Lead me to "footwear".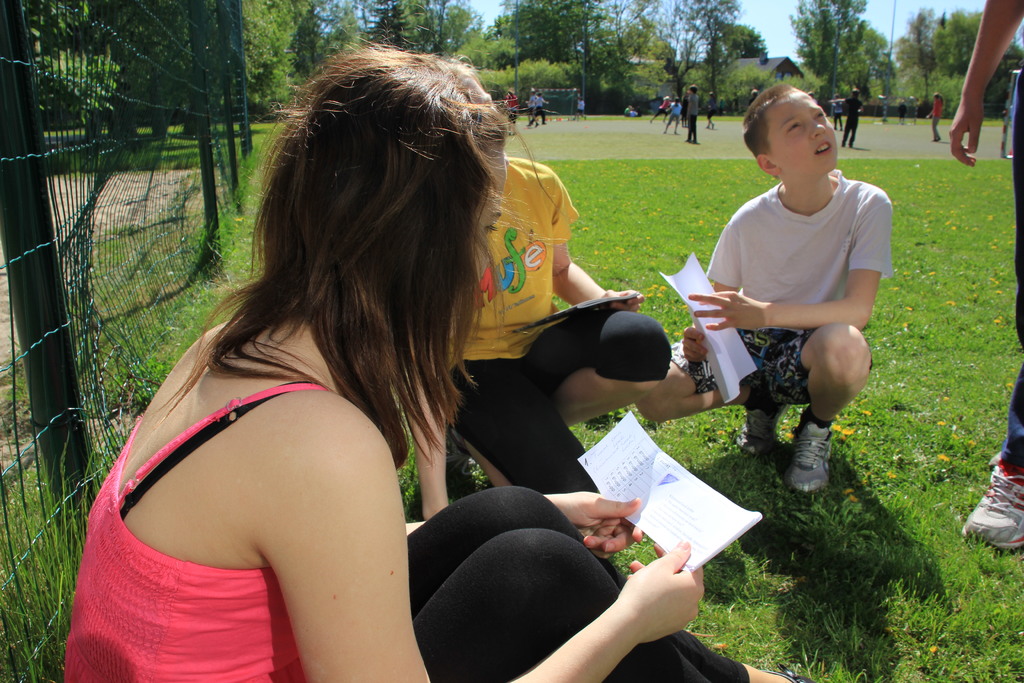
Lead to [448, 419, 471, 502].
